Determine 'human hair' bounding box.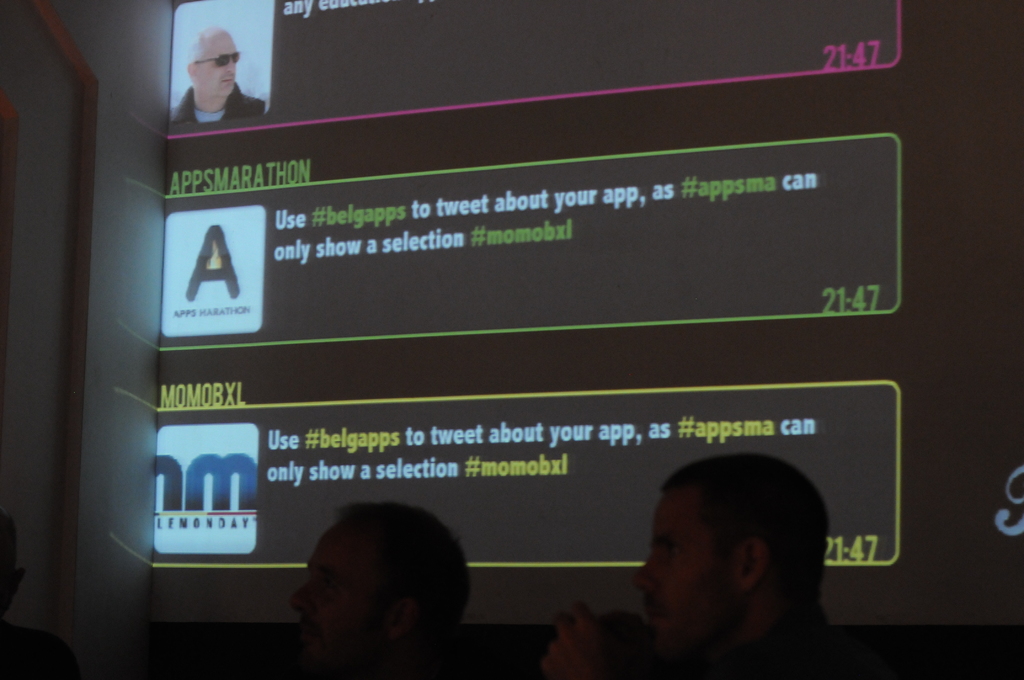
Determined: [left=182, top=26, right=226, bottom=77].
